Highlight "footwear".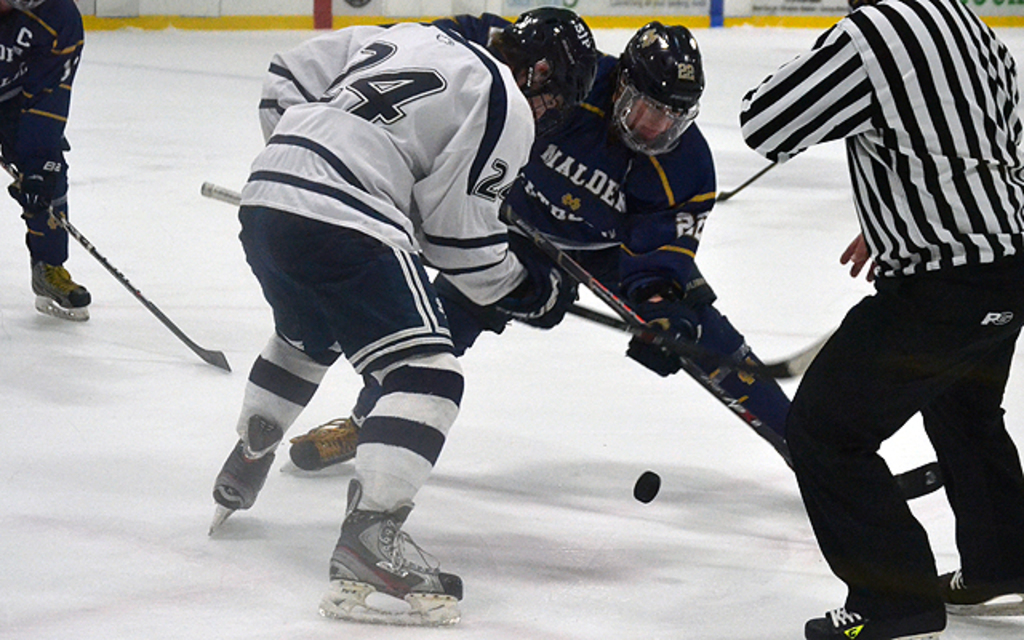
Highlighted region: l=318, t=507, r=456, b=619.
